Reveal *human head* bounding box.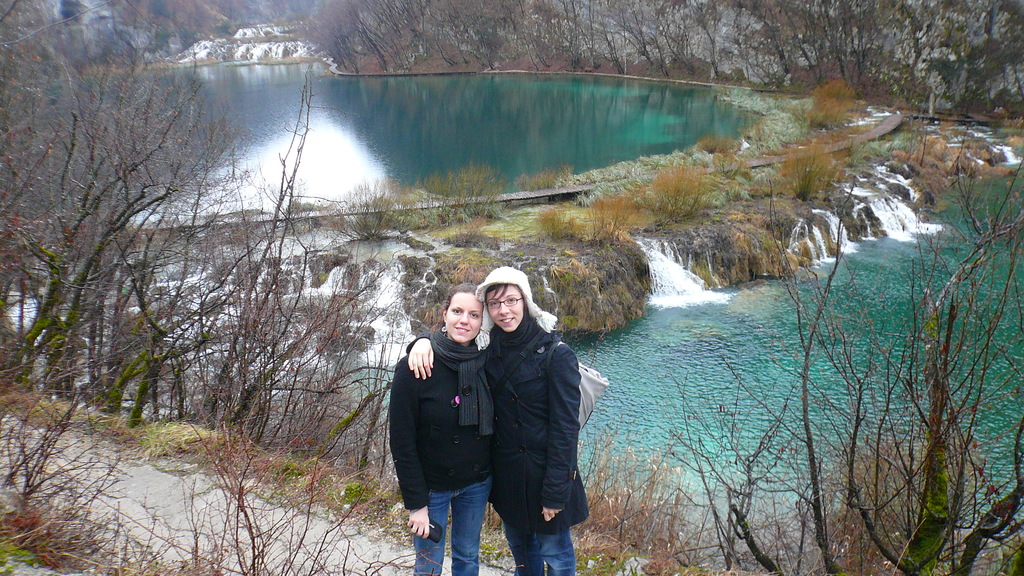
Revealed: locate(476, 266, 531, 338).
